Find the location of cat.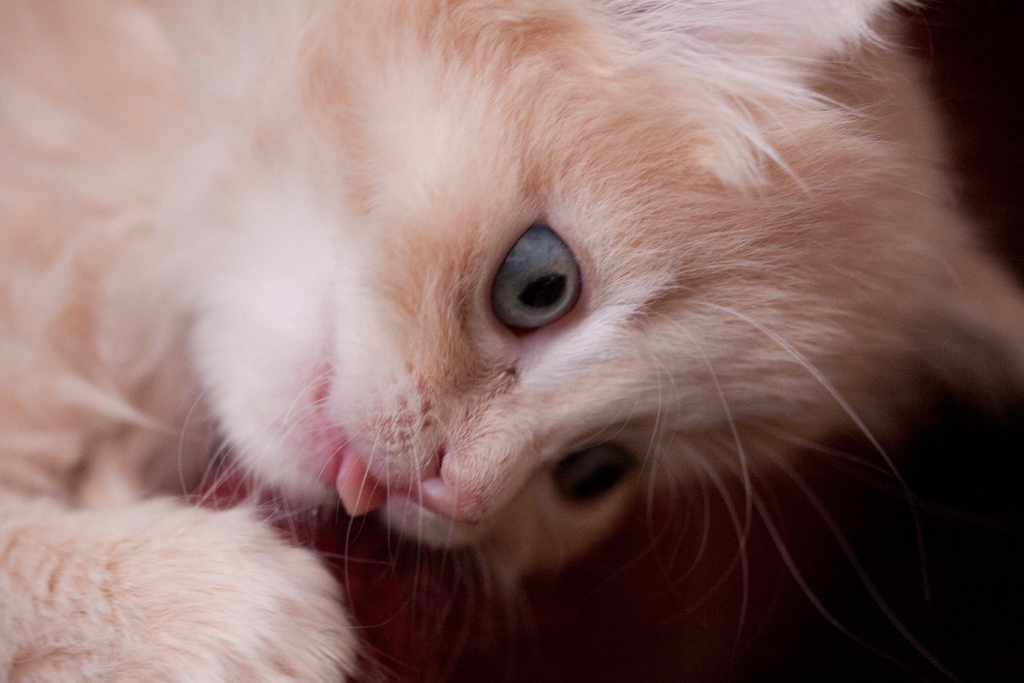
Location: pyautogui.locateOnScreen(0, 0, 1023, 682).
